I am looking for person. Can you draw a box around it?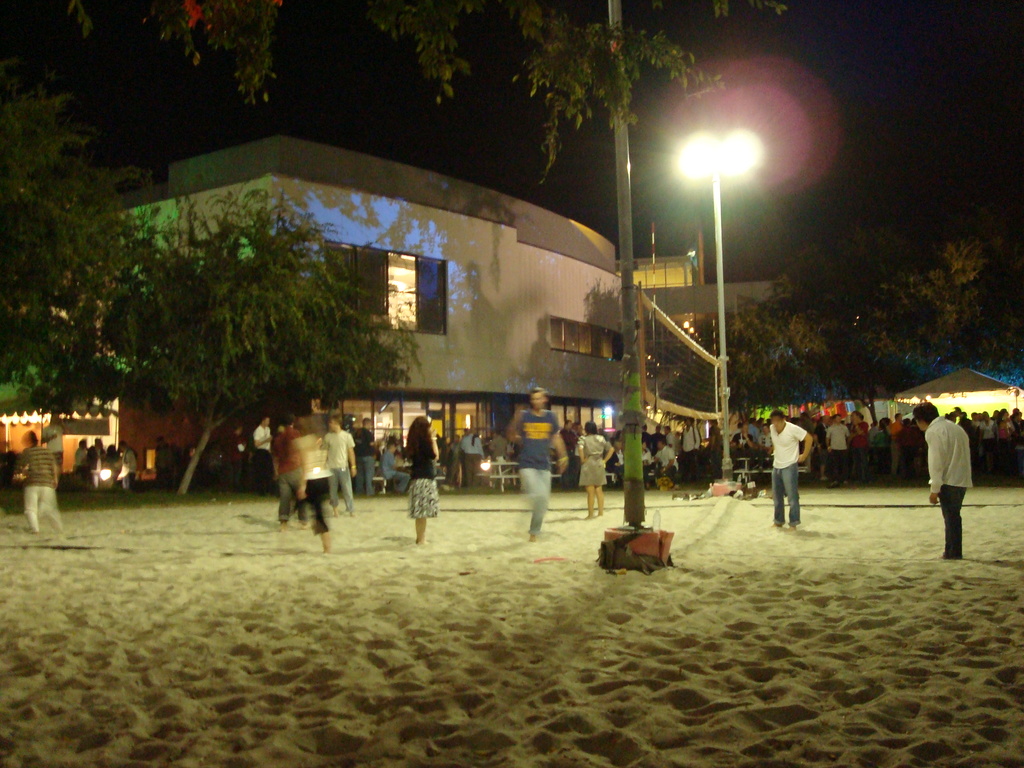
Sure, the bounding box is rect(935, 387, 991, 563).
